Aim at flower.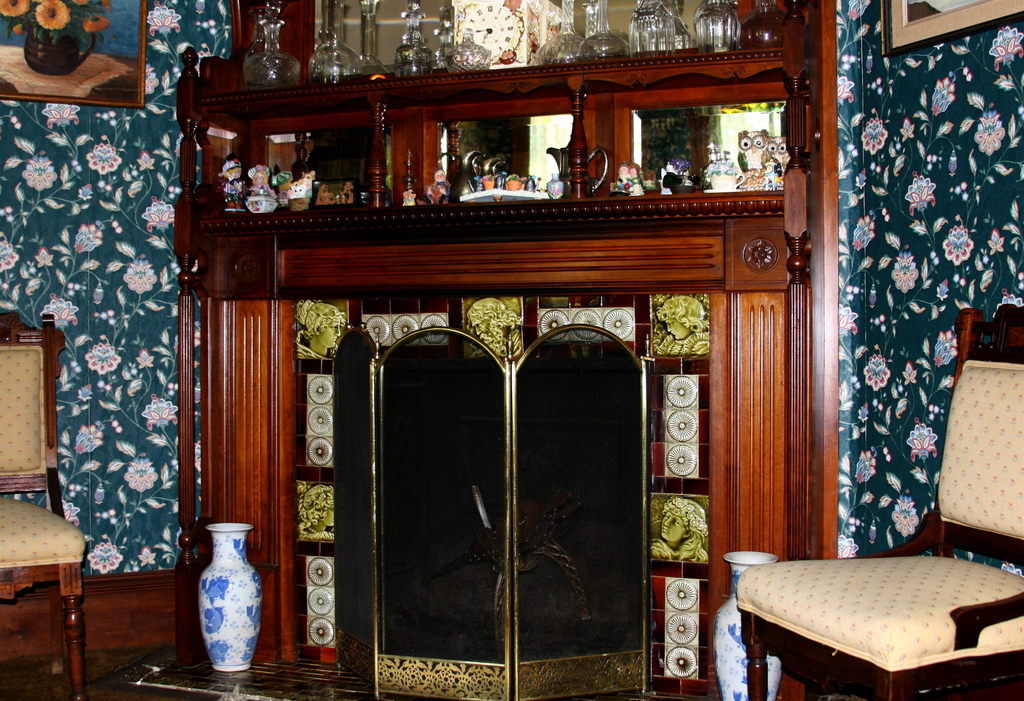
Aimed at left=139, top=392, right=178, bottom=439.
